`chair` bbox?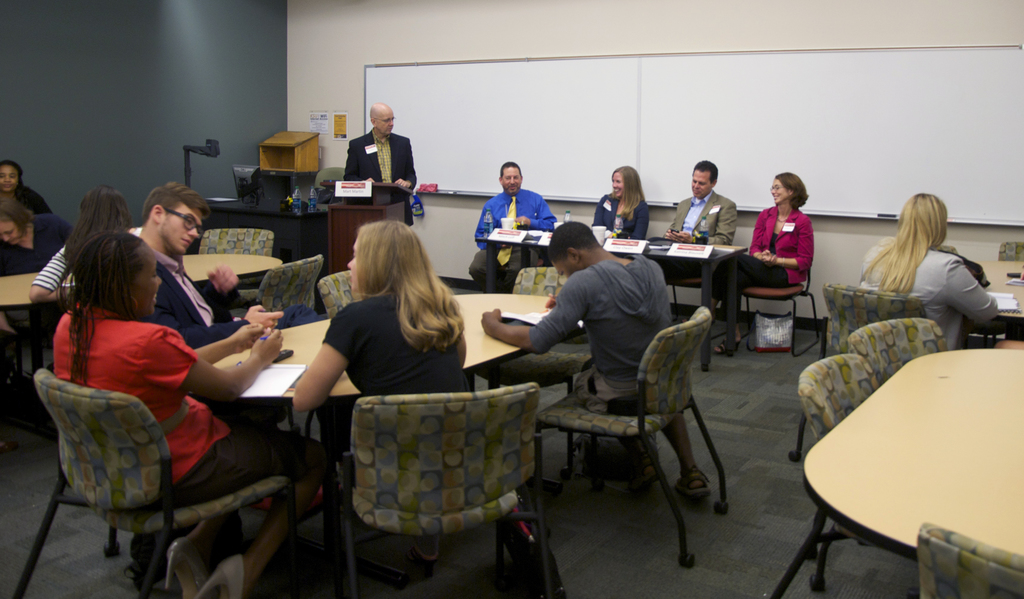
[x1=34, y1=335, x2=308, y2=596]
